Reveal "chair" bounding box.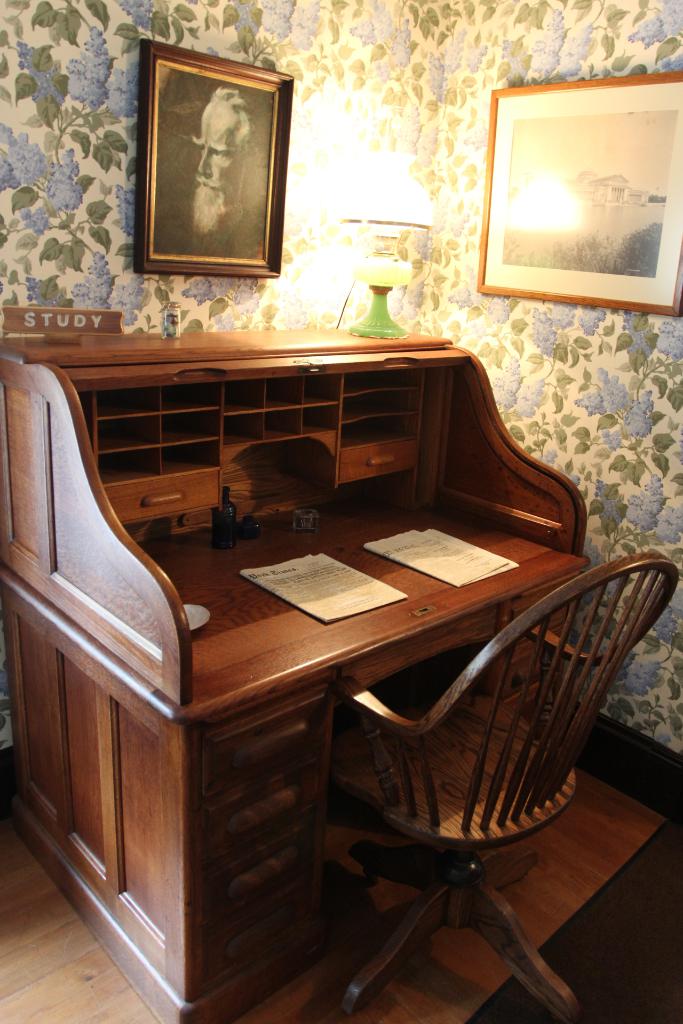
Revealed: [x1=336, y1=554, x2=682, y2=1023].
